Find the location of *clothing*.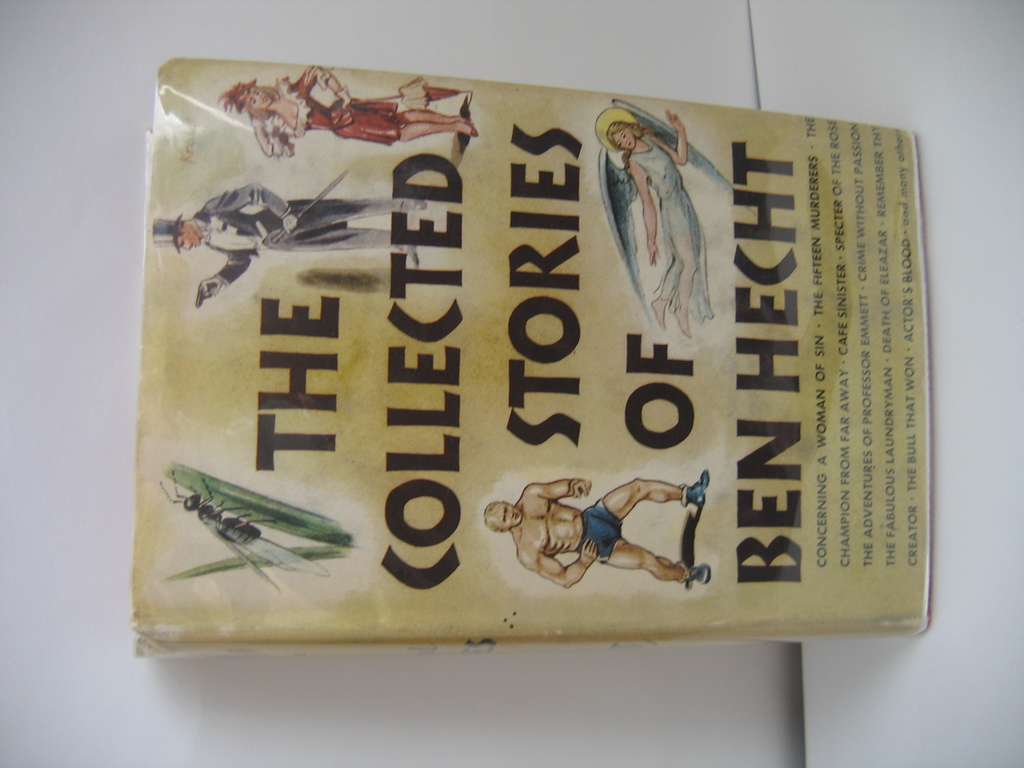
Location: x1=245, y1=61, x2=405, y2=159.
